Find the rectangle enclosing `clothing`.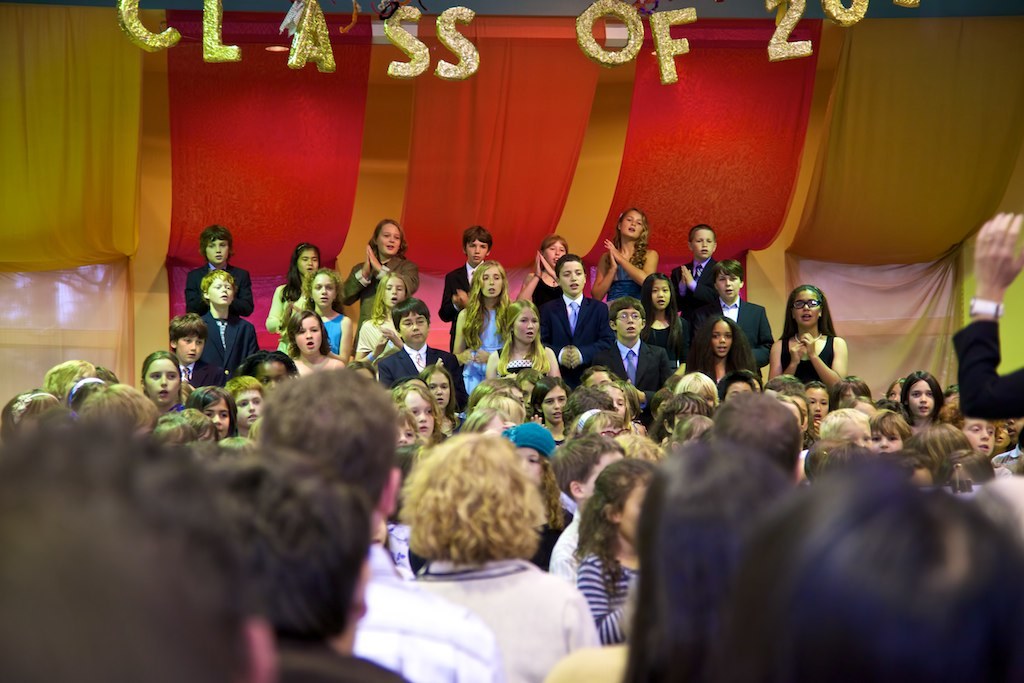
{"left": 596, "top": 339, "right": 668, "bottom": 391}.
